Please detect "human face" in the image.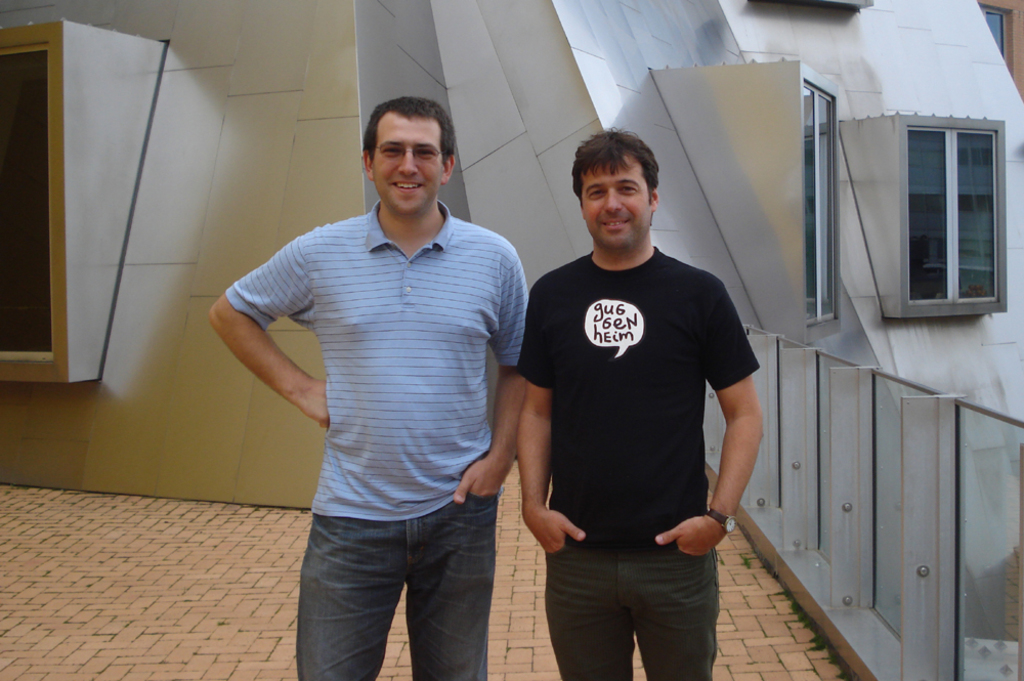
box(578, 155, 654, 250).
